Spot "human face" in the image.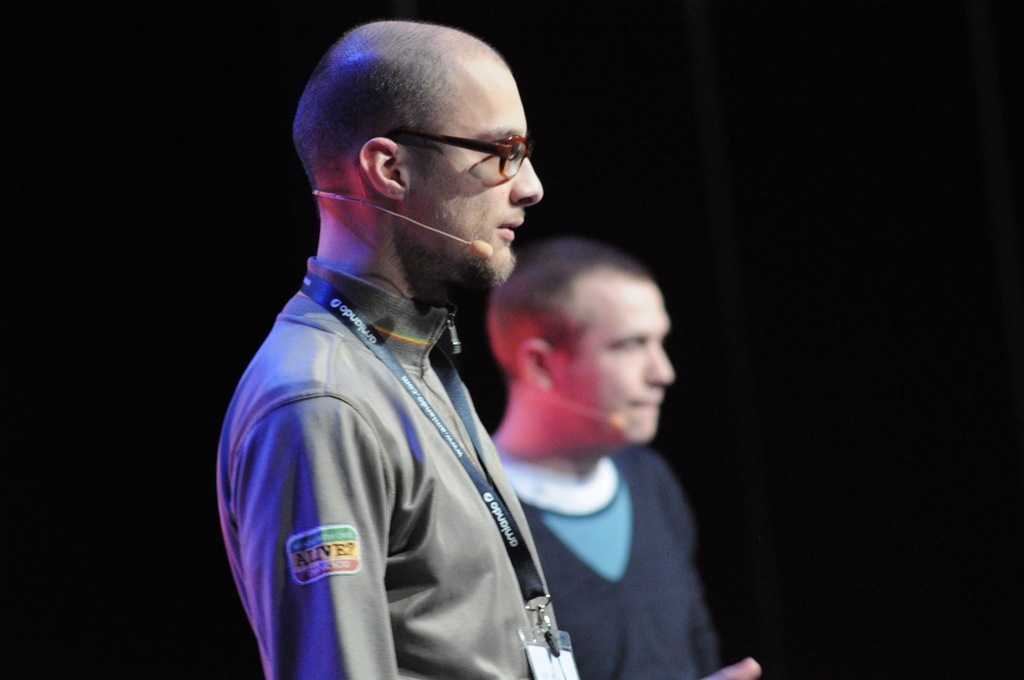
"human face" found at 556,275,671,446.
